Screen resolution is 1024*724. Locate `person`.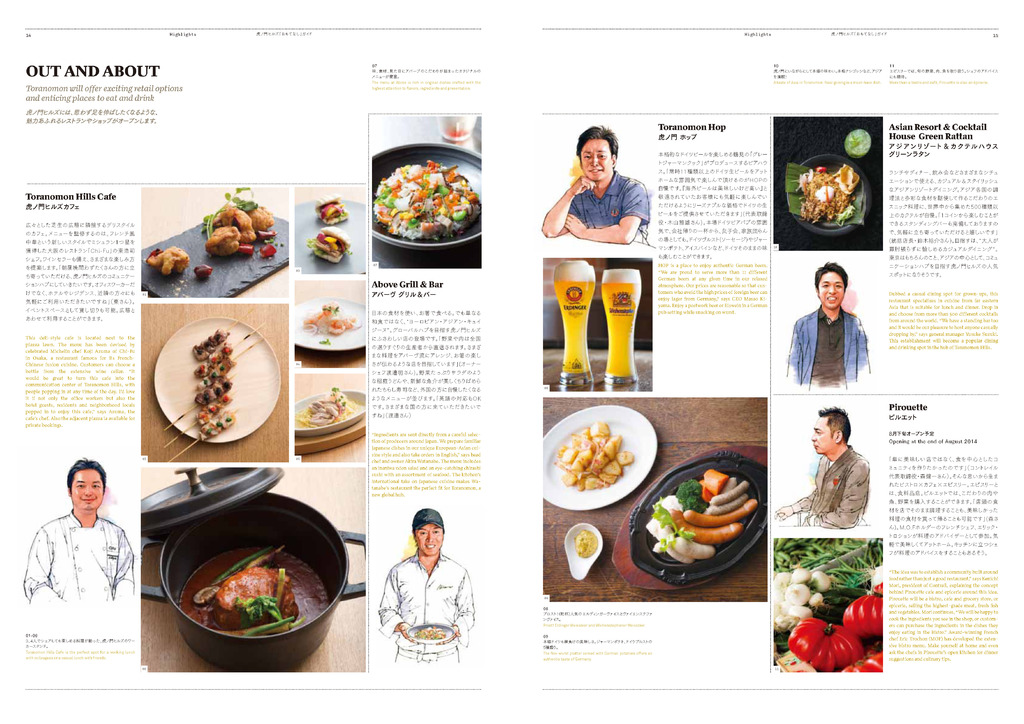
rect(378, 507, 476, 664).
